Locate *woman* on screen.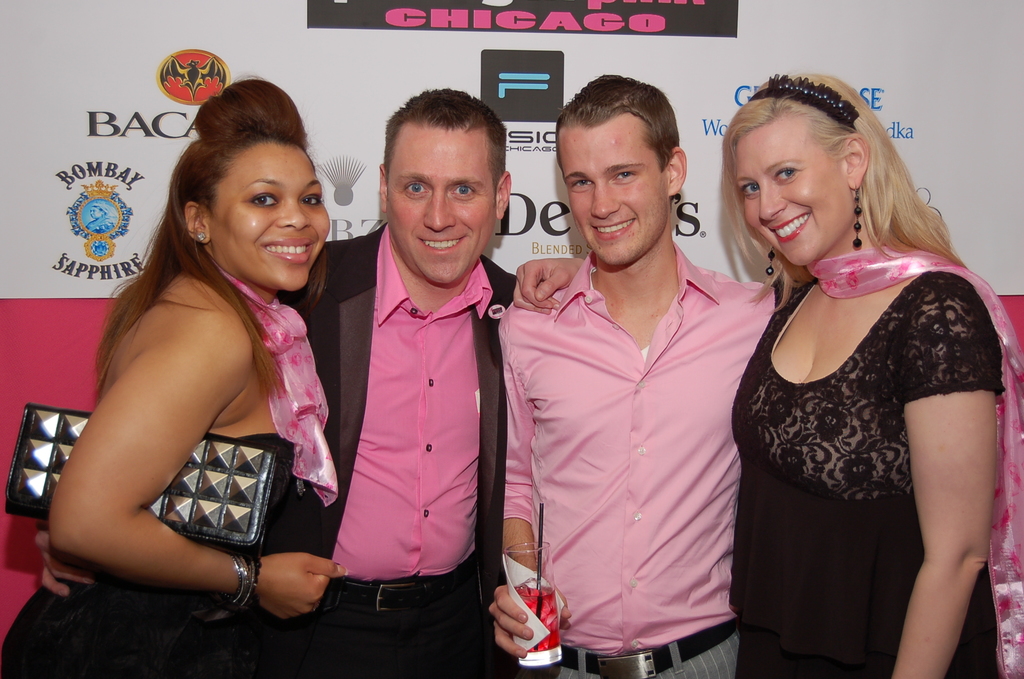
On screen at select_region(513, 71, 1023, 678).
